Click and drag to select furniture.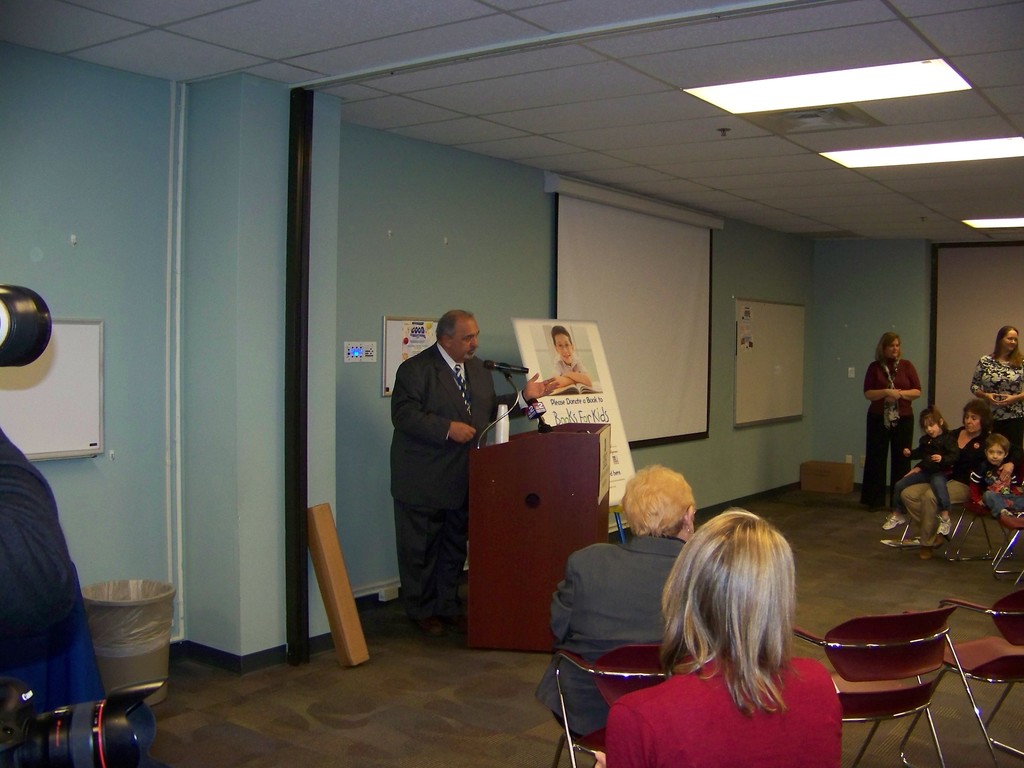
Selection: [464, 419, 609, 653].
